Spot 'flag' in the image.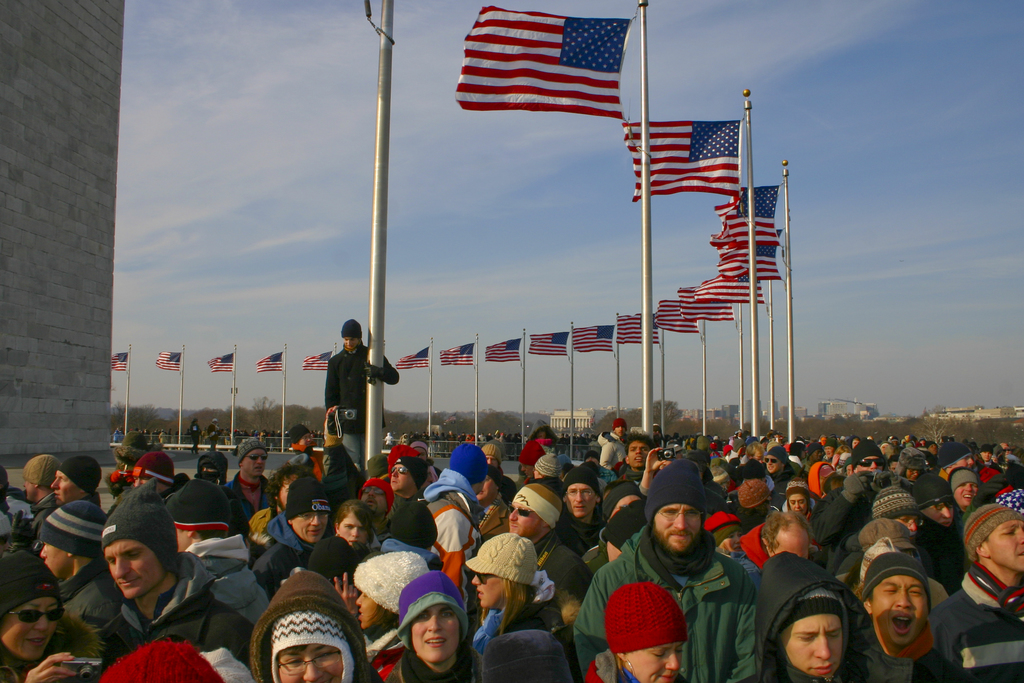
'flag' found at (left=714, top=185, right=785, bottom=224).
